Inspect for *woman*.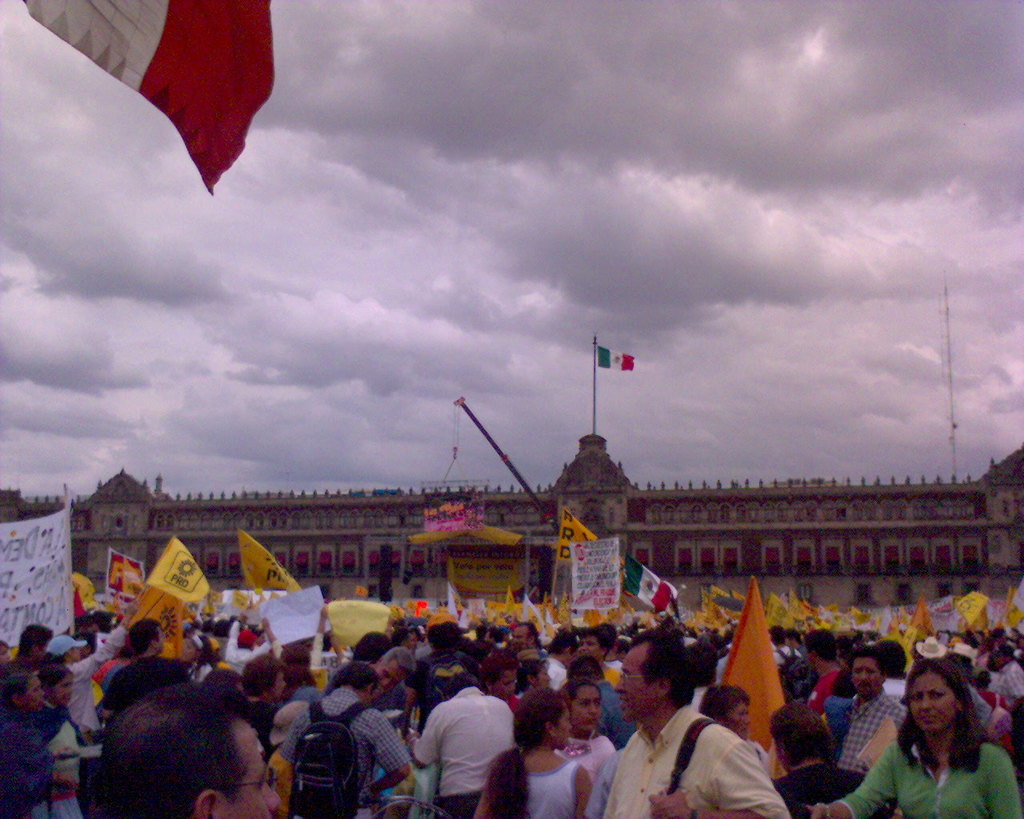
Inspection: left=35, top=663, right=83, bottom=818.
